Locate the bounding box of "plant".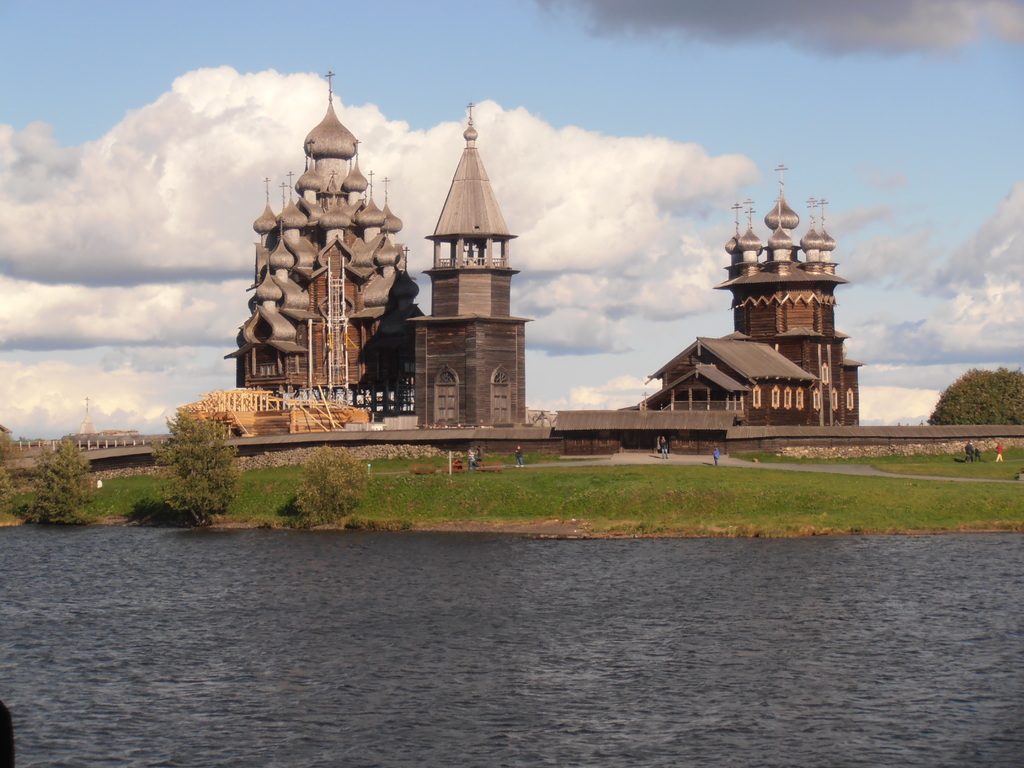
Bounding box: <box>20,430,96,524</box>.
